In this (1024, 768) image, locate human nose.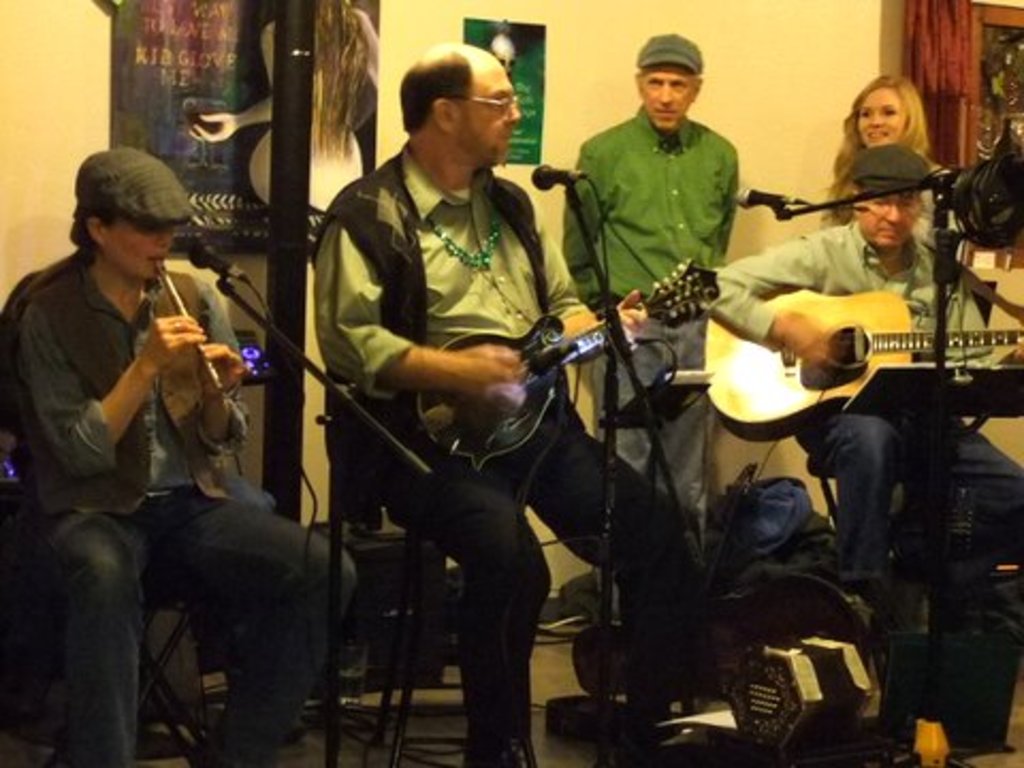
Bounding box: Rect(883, 201, 902, 224).
